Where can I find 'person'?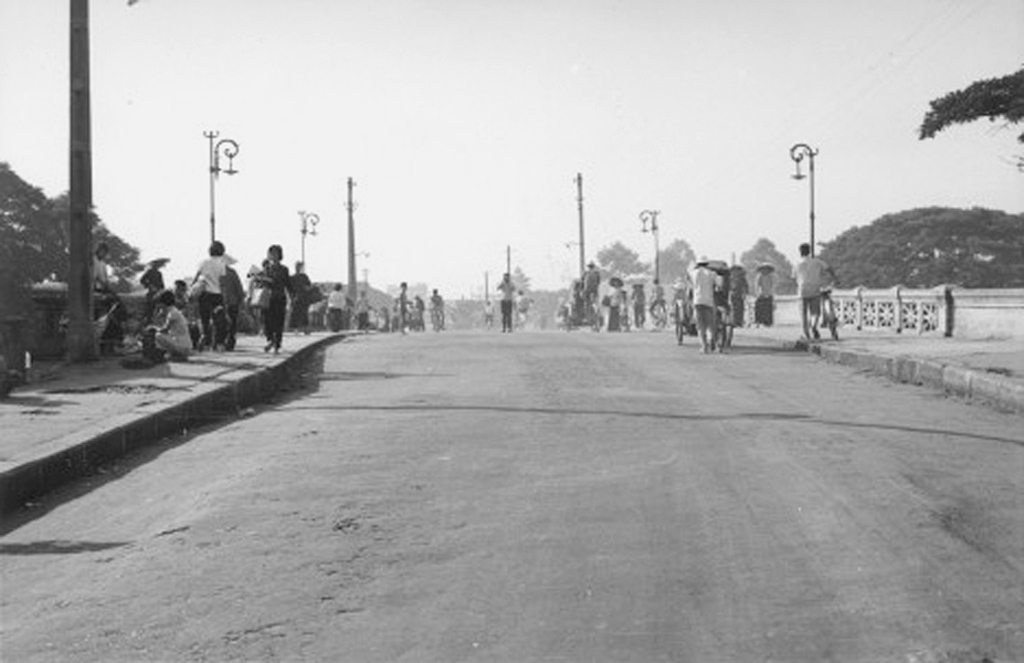
You can find it at locate(193, 244, 233, 340).
